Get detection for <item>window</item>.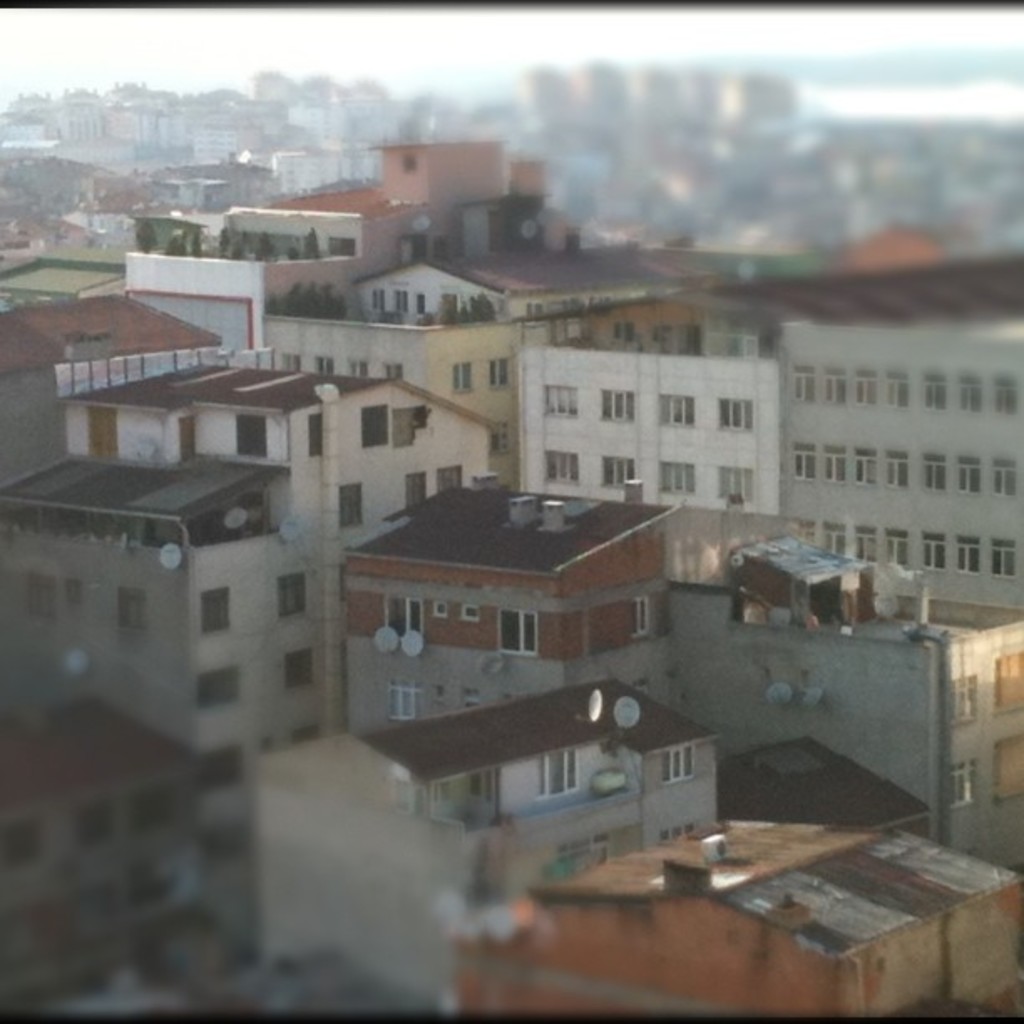
Detection: 659 393 693 427.
